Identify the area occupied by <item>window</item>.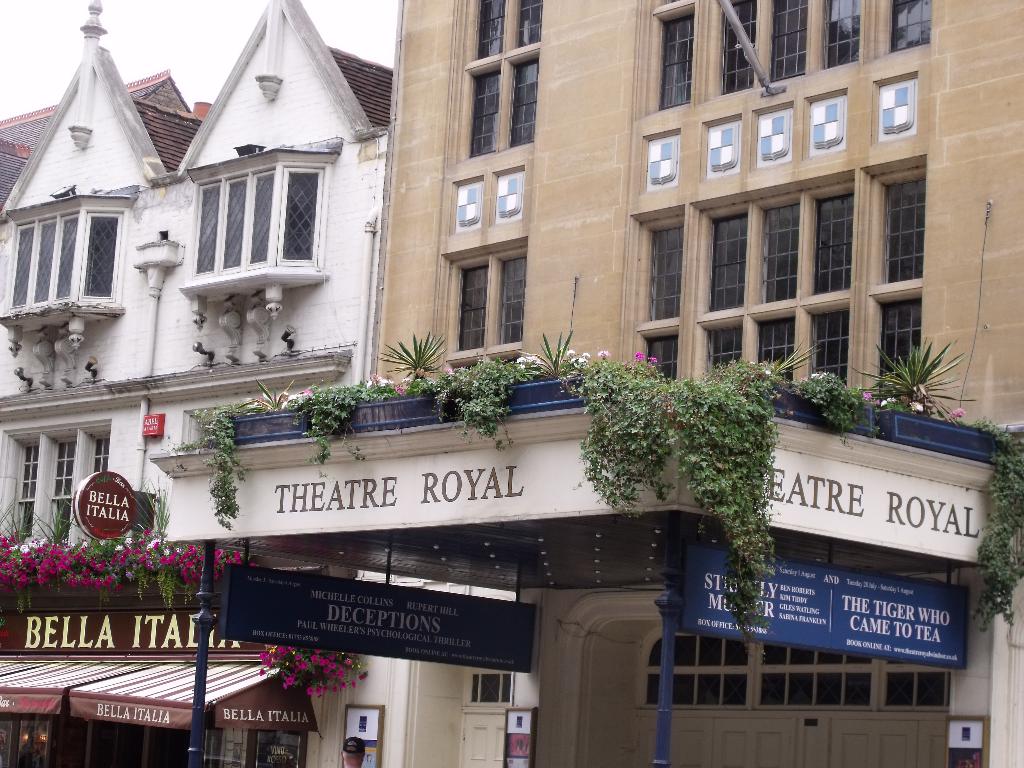
Area: {"left": 189, "top": 124, "right": 325, "bottom": 300}.
